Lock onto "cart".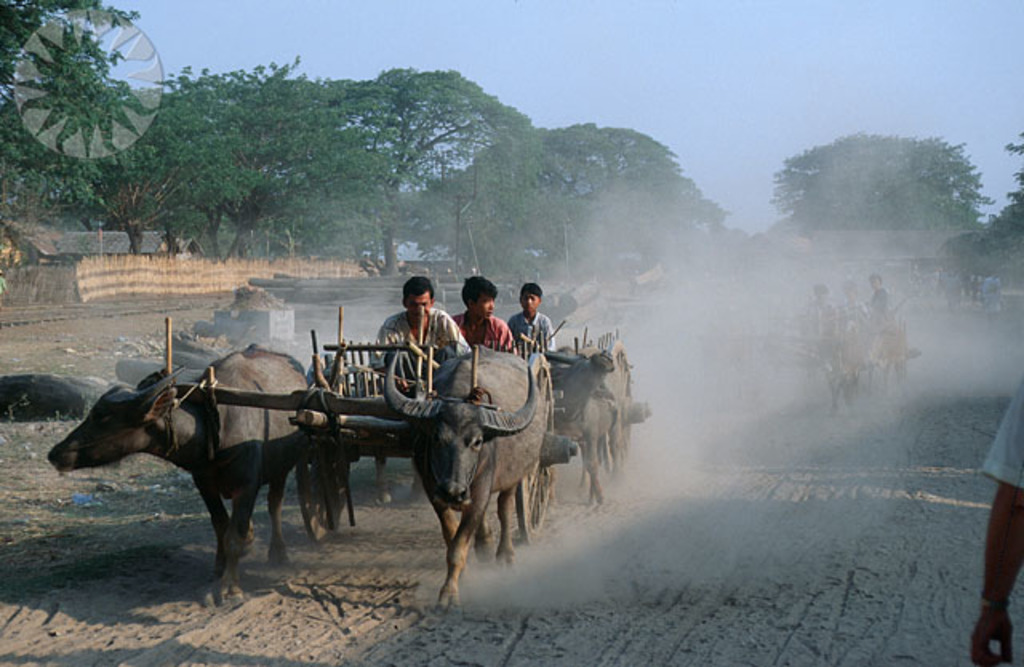
Locked: x1=523 y1=325 x2=651 y2=499.
